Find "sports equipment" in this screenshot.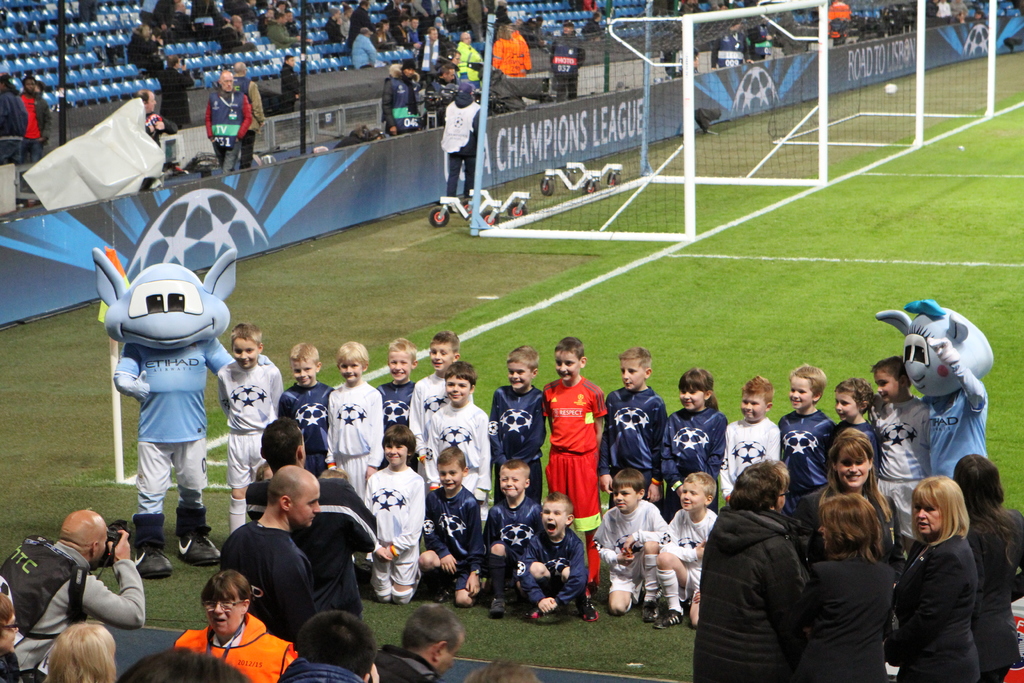
The bounding box for "sports equipment" is 488, 597, 500, 618.
